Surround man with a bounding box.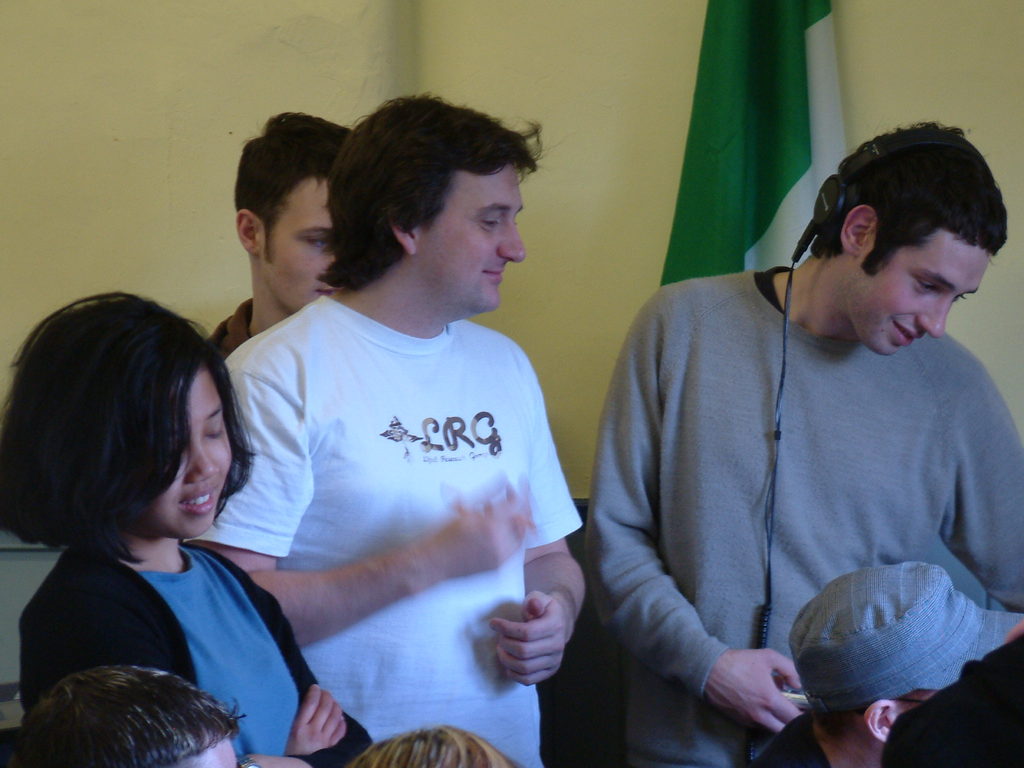
box=[215, 88, 588, 767].
